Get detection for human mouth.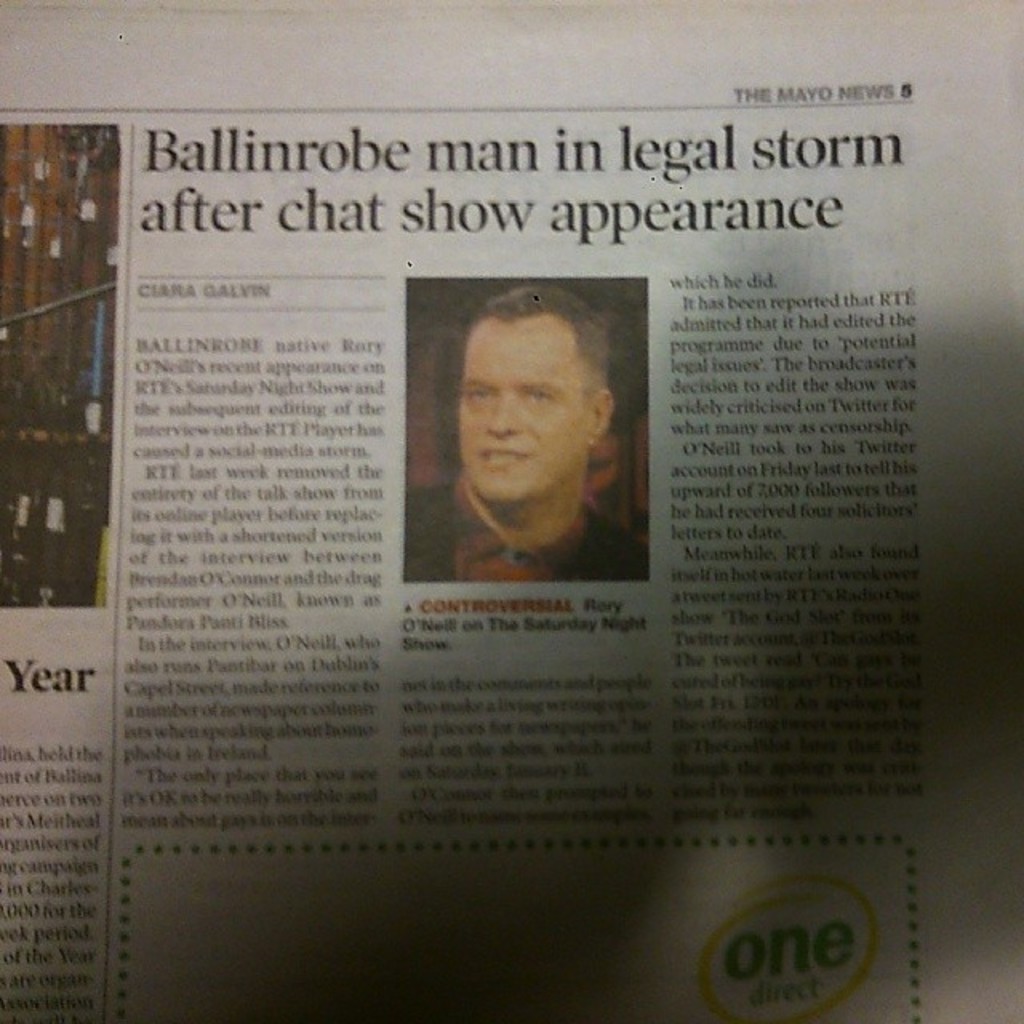
Detection: (478, 448, 531, 467).
